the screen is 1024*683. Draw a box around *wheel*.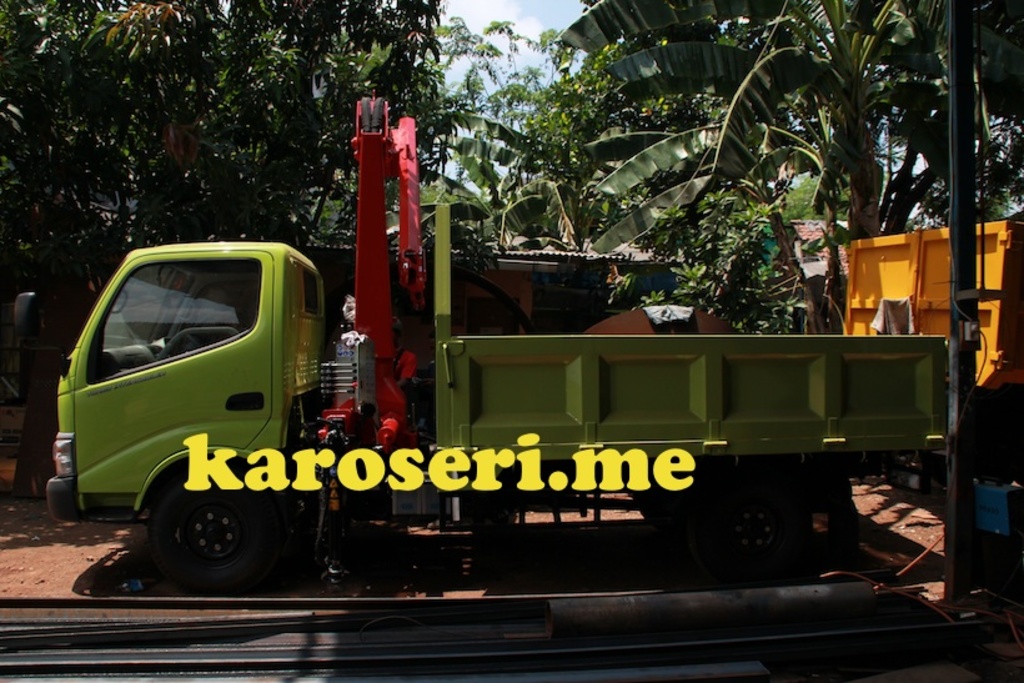
crop(154, 477, 278, 588).
